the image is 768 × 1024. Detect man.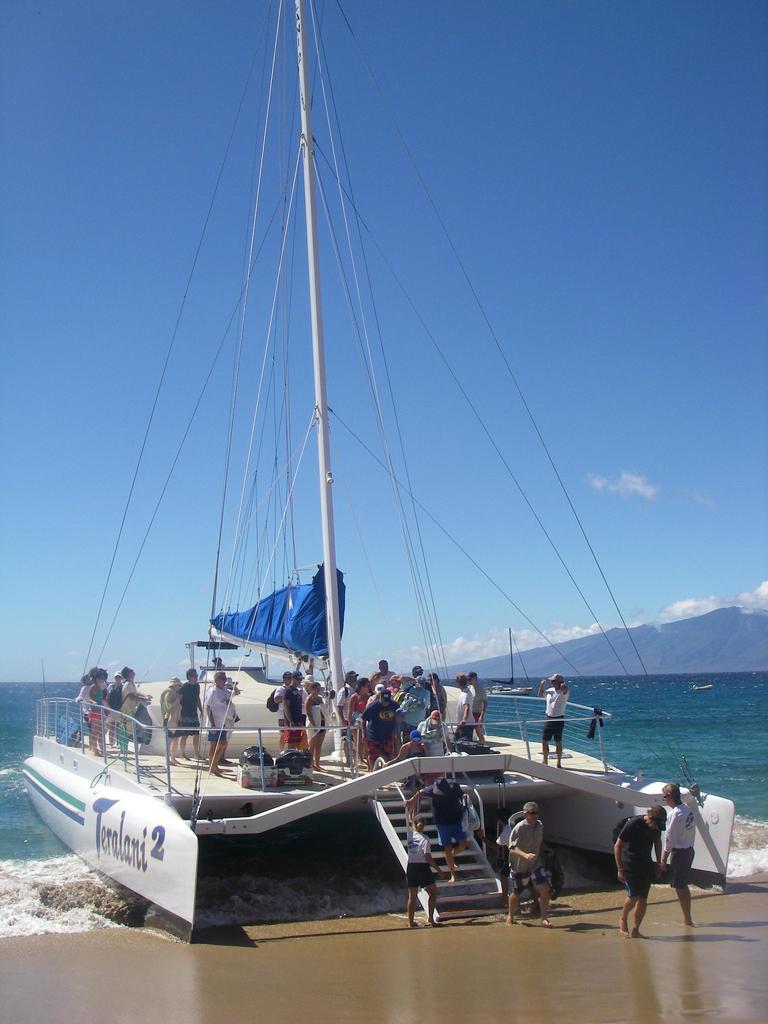
Detection: left=356, top=687, right=402, bottom=776.
